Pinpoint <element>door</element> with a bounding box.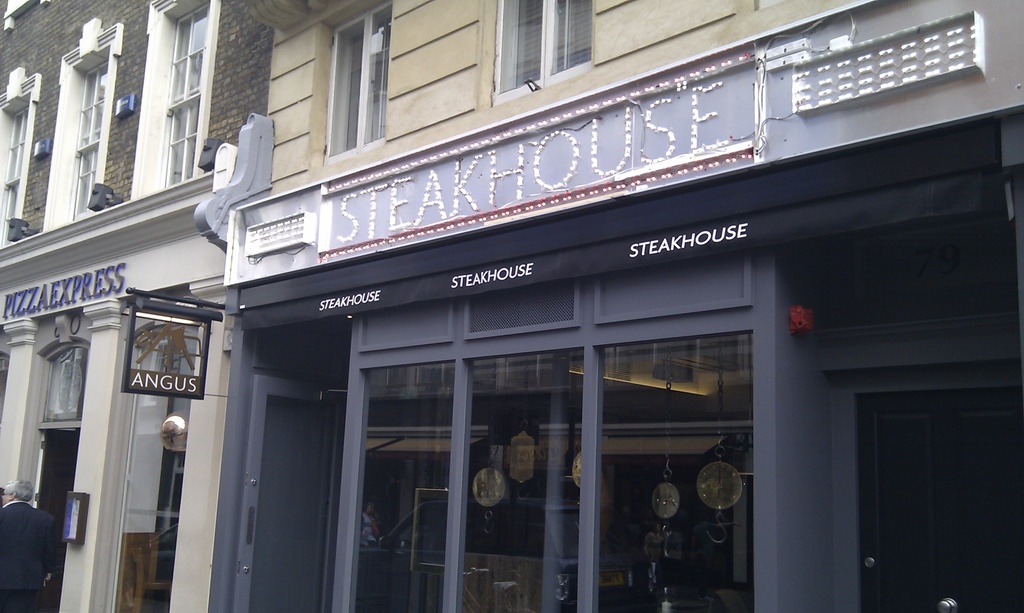
(left=858, top=349, right=982, bottom=585).
